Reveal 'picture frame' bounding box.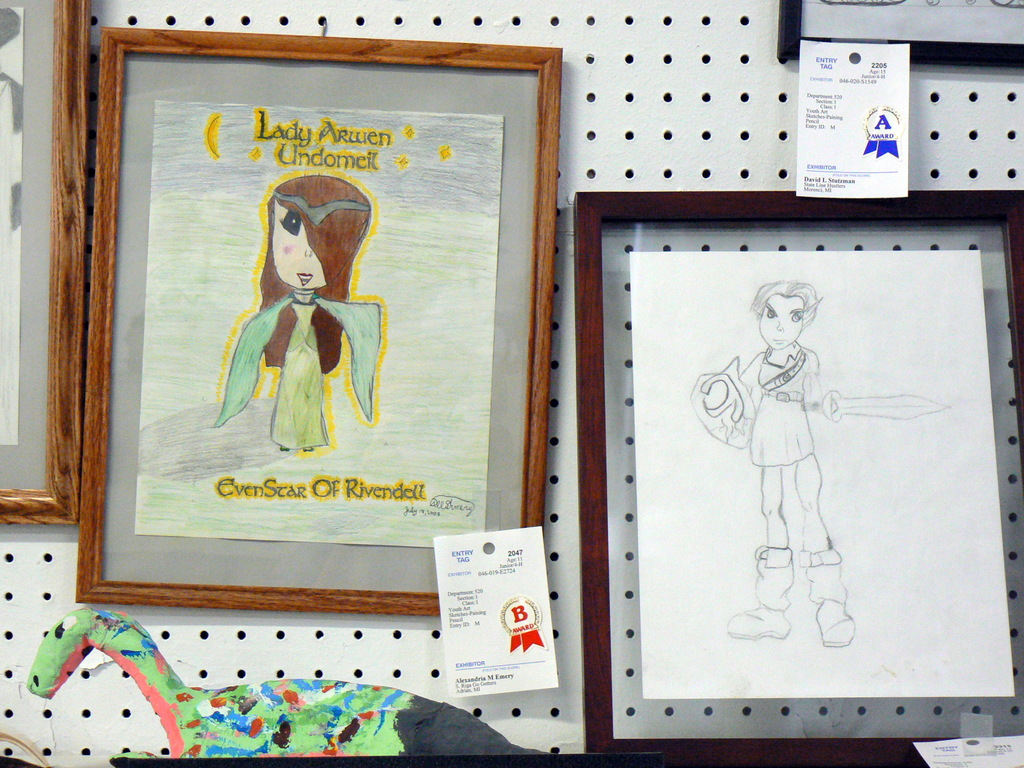
Revealed: region(0, 0, 93, 528).
